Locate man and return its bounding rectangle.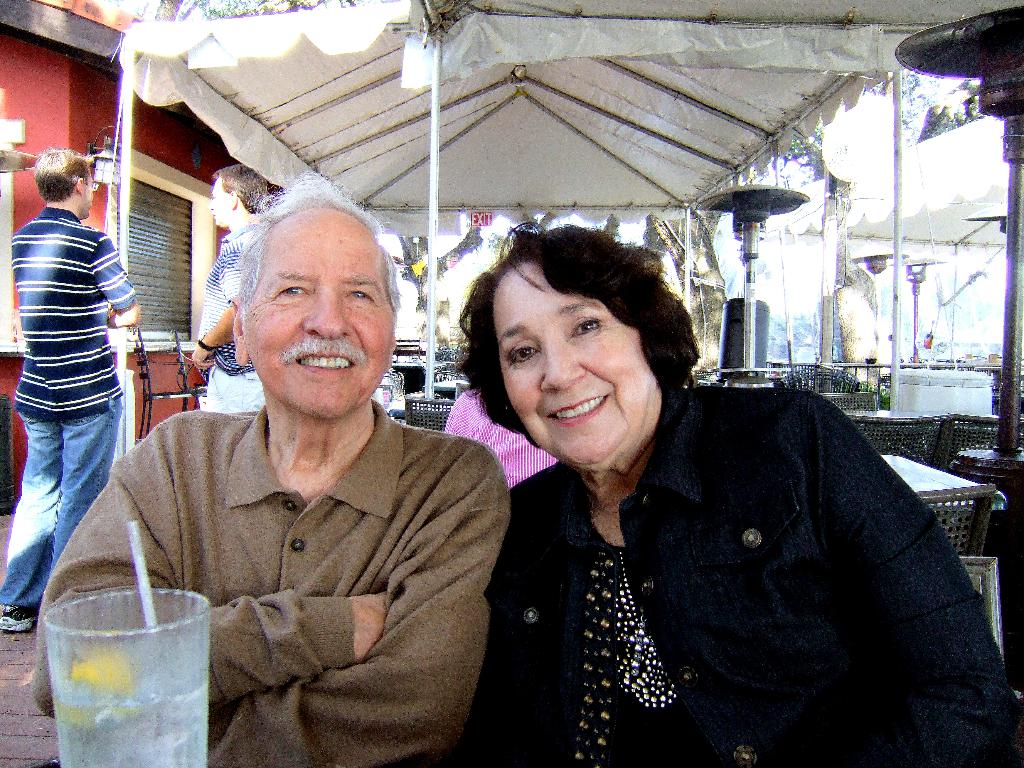
left=102, top=192, right=509, bottom=766.
